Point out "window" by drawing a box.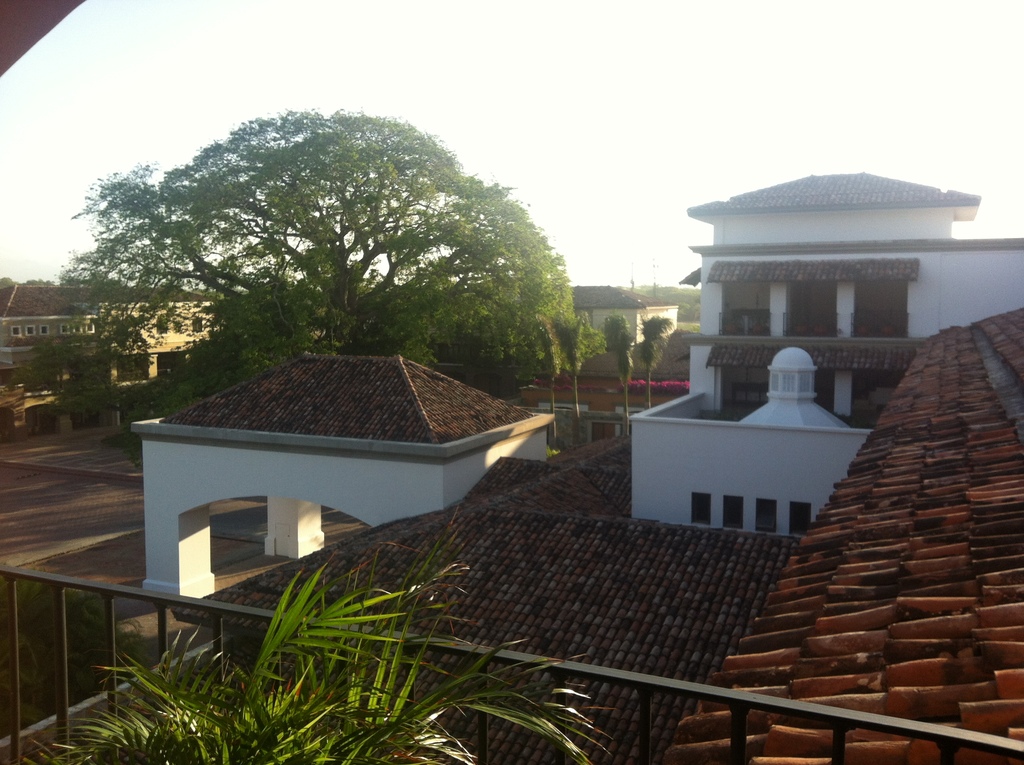
84 323 99 335.
